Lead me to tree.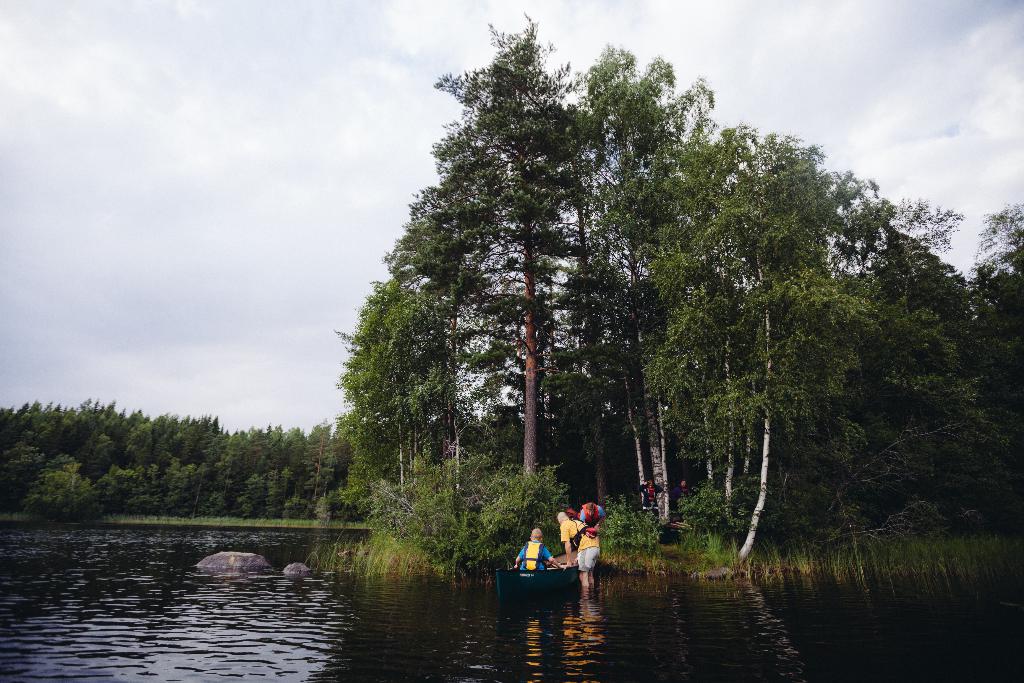
Lead to left=302, top=418, right=337, bottom=509.
